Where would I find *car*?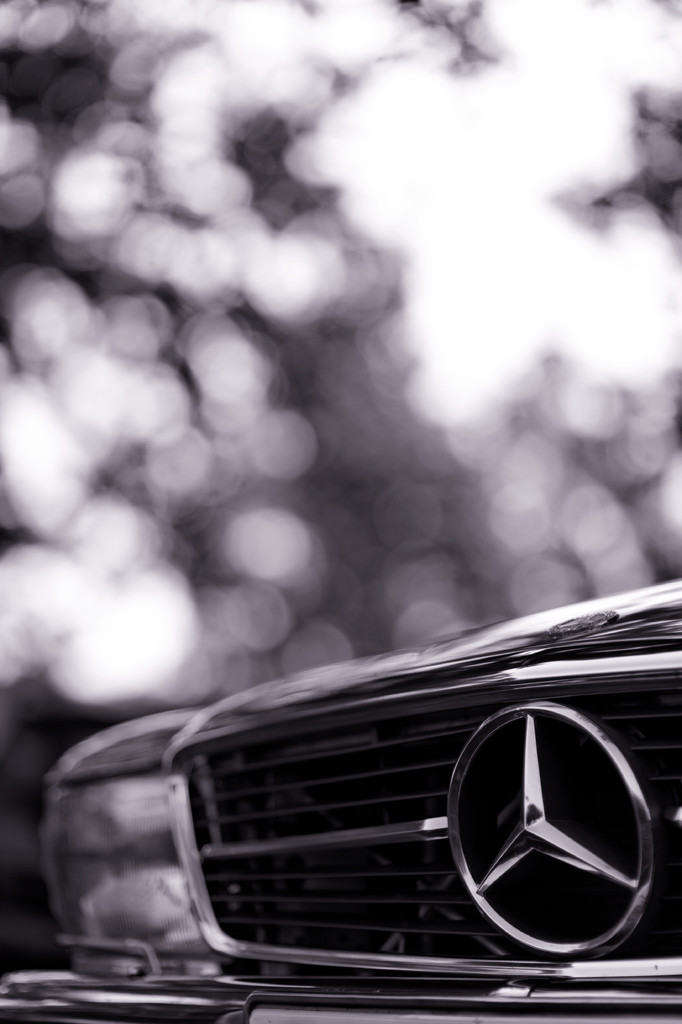
At 13, 544, 681, 1023.
